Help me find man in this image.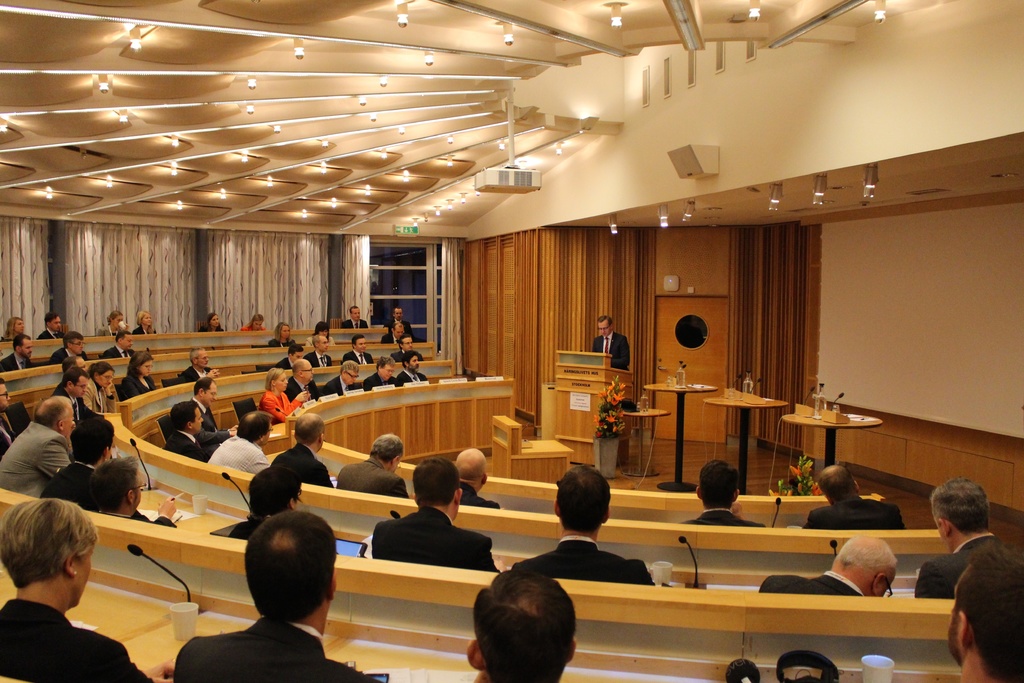
Found it: [467,570,576,682].
